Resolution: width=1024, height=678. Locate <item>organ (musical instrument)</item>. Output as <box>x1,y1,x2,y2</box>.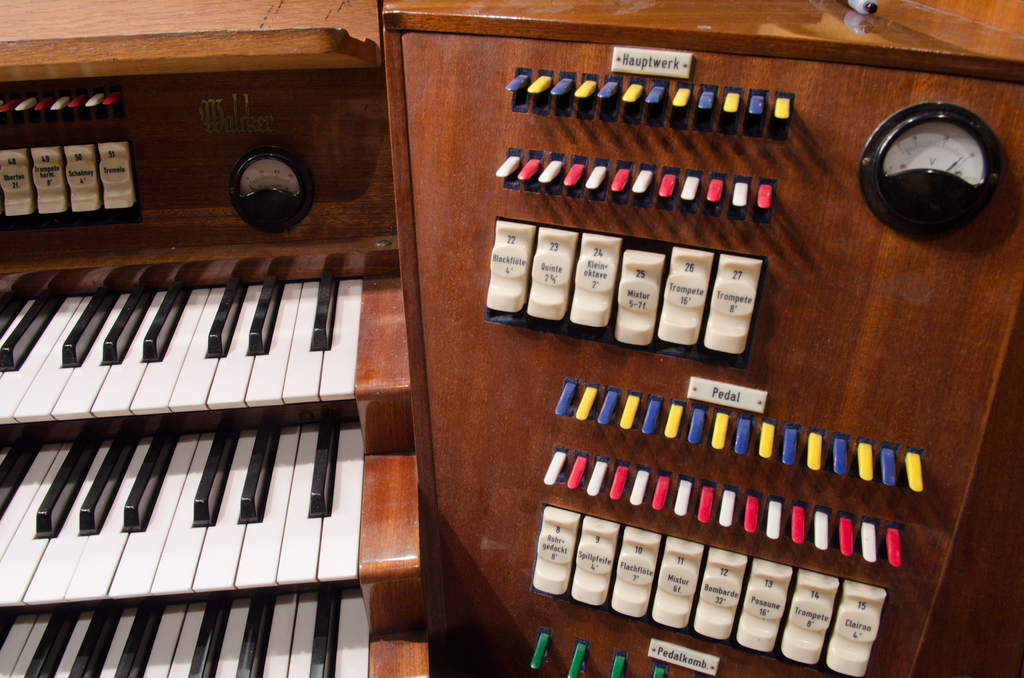
<box>0,0,991,677</box>.
